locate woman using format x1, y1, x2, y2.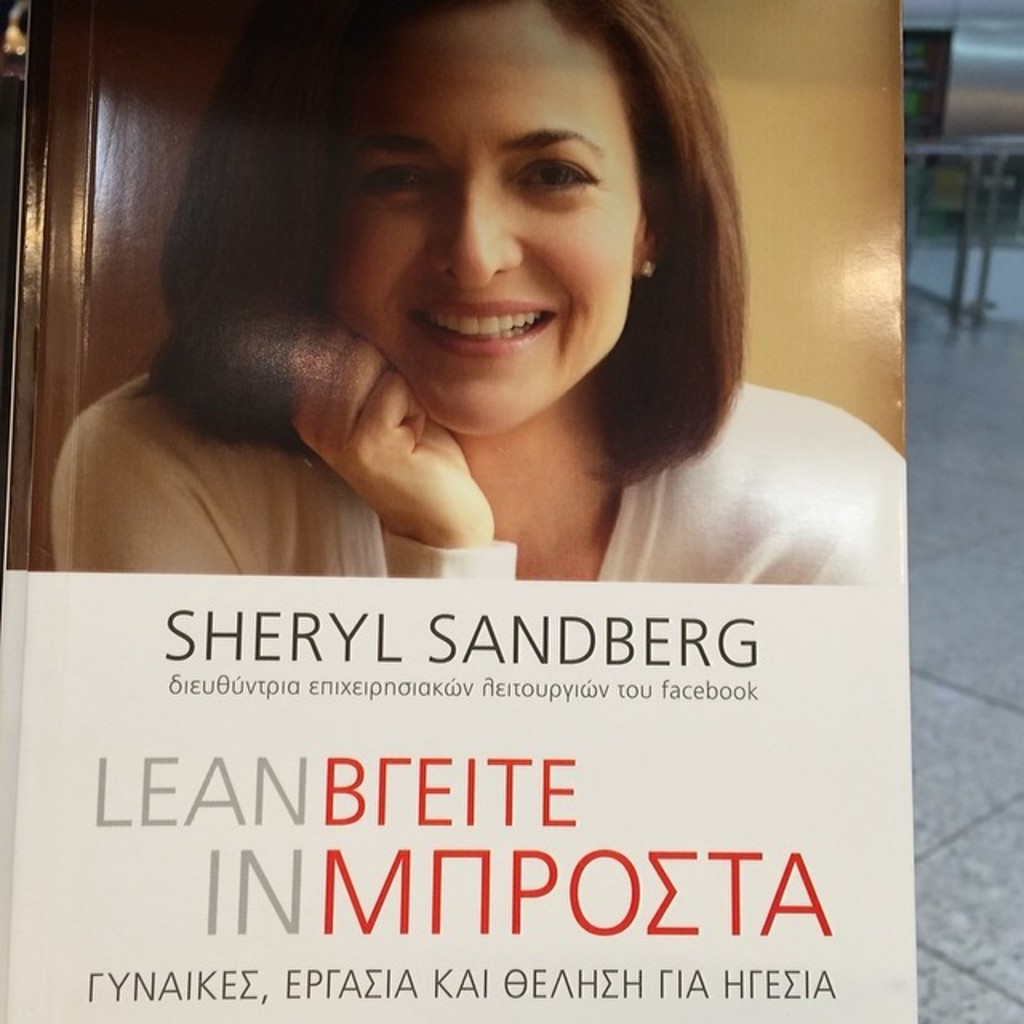
139, 10, 797, 598.
